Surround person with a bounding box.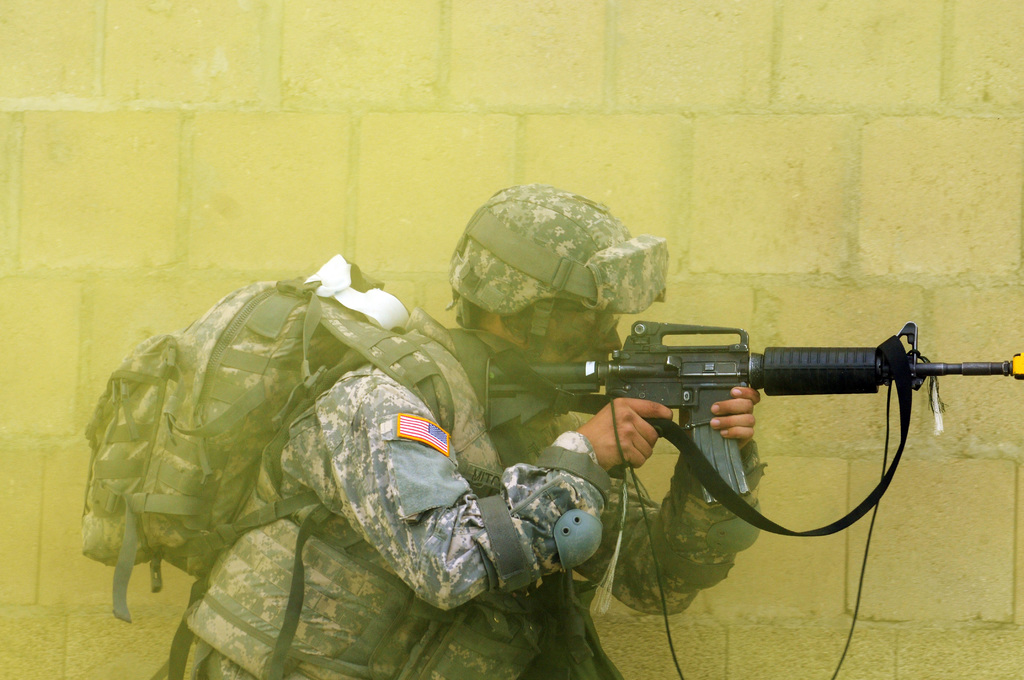
175:182:765:679.
